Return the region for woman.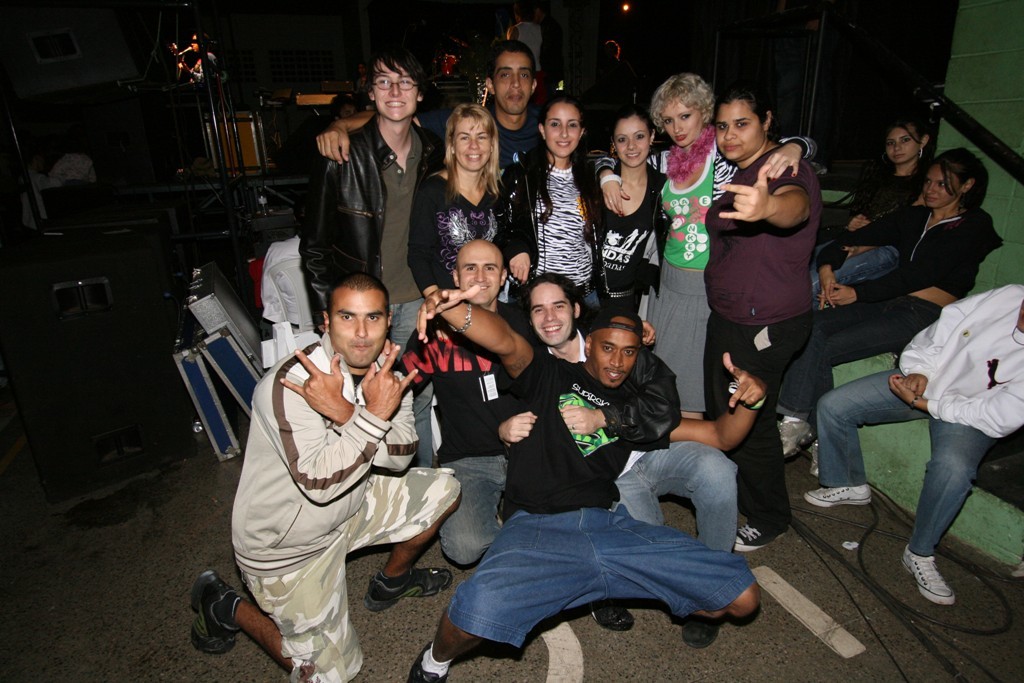
bbox=(818, 116, 938, 294).
